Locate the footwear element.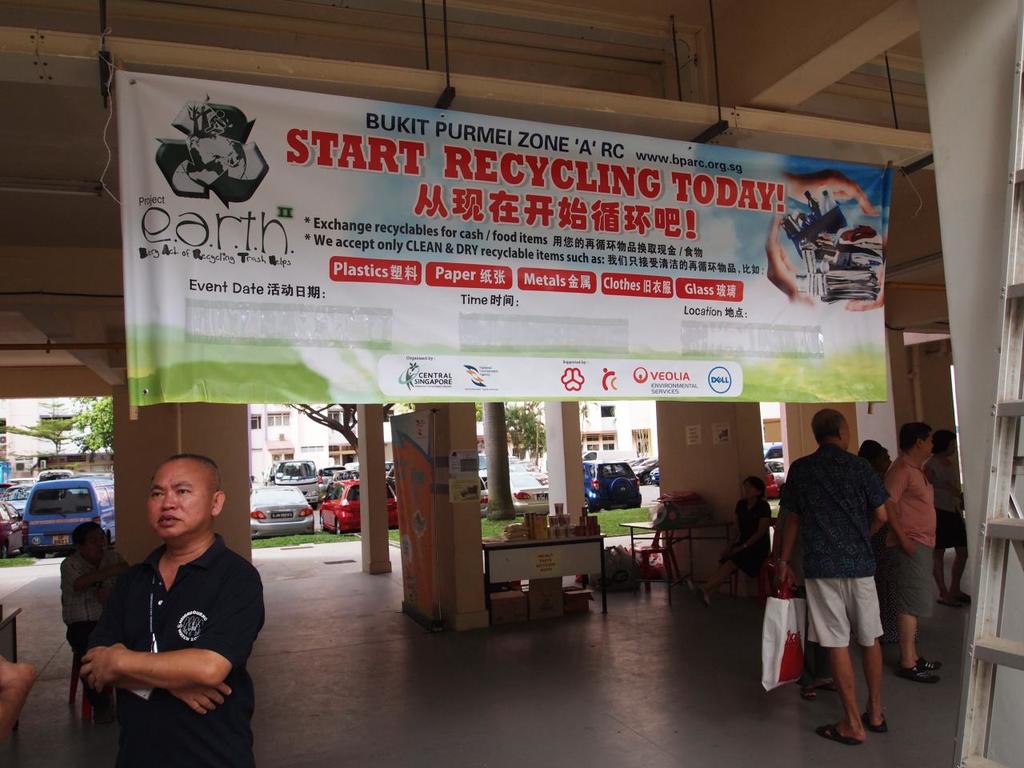
Element bbox: <region>865, 705, 885, 730</region>.
